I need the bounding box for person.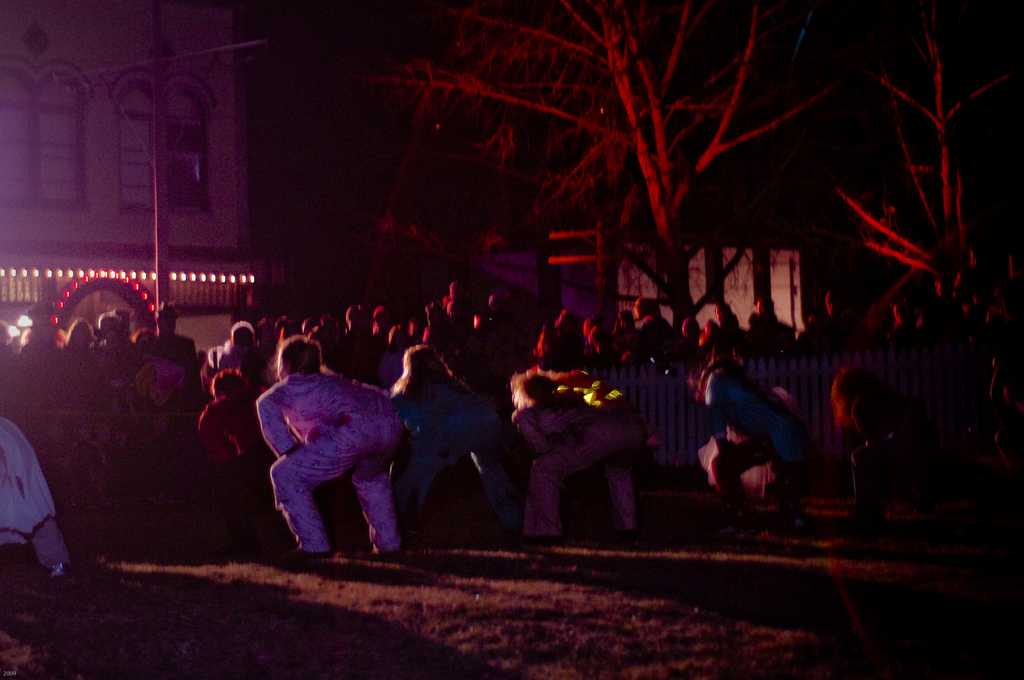
Here it is: box(828, 366, 934, 519).
